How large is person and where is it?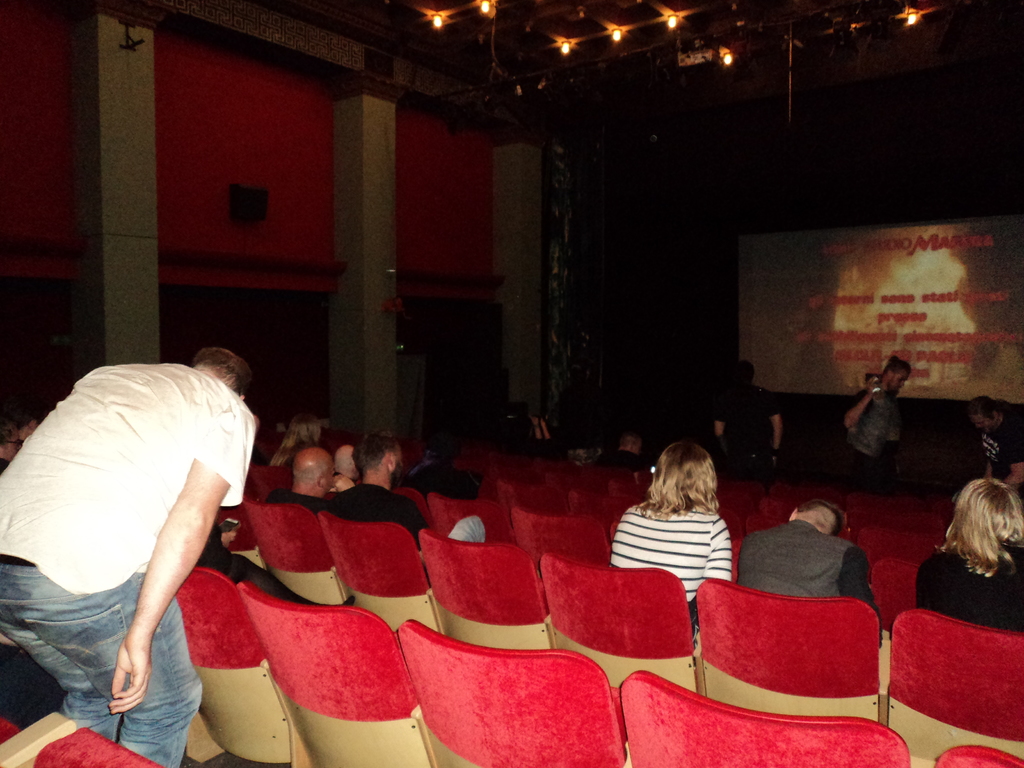
Bounding box: select_region(273, 419, 319, 467).
